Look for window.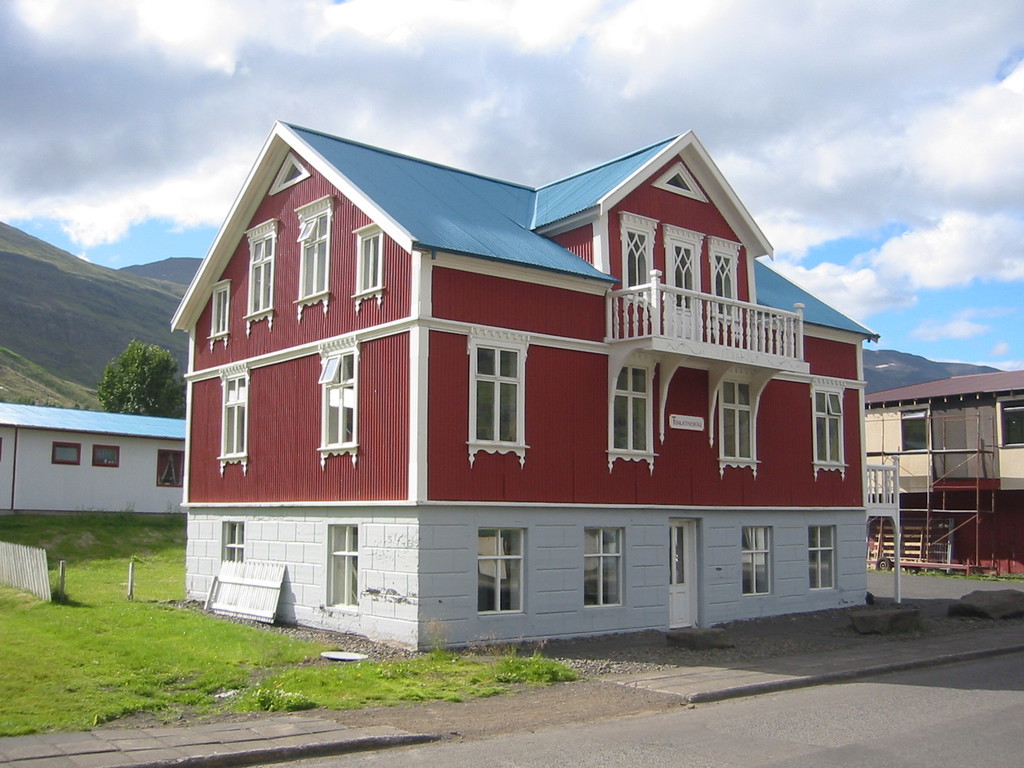
Found: select_region(268, 151, 313, 193).
